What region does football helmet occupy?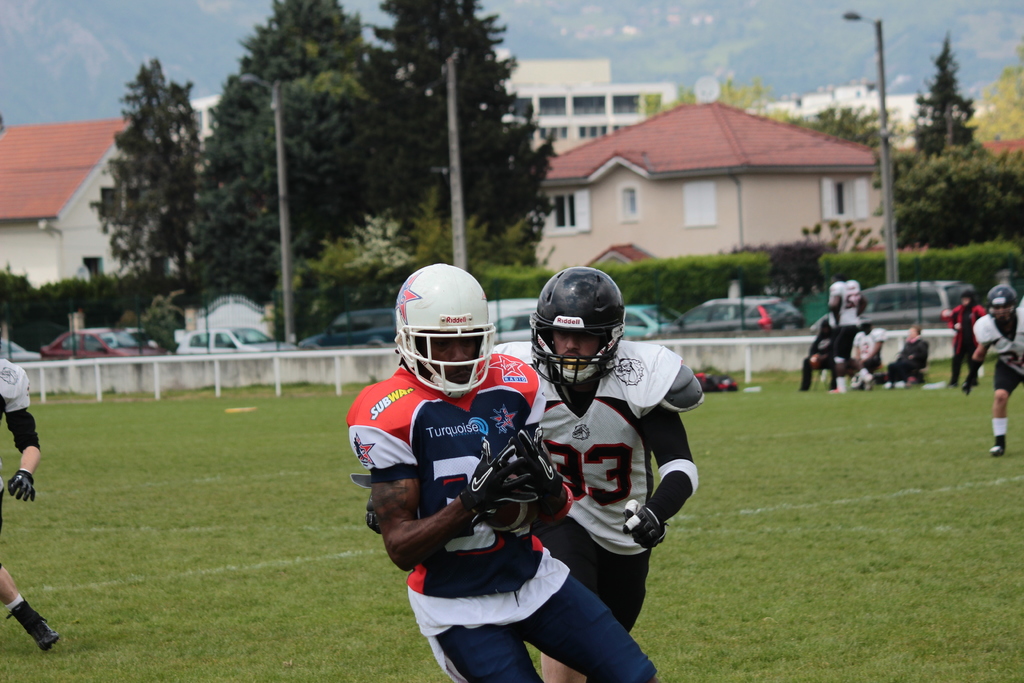
<region>392, 261, 497, 393</region>.
